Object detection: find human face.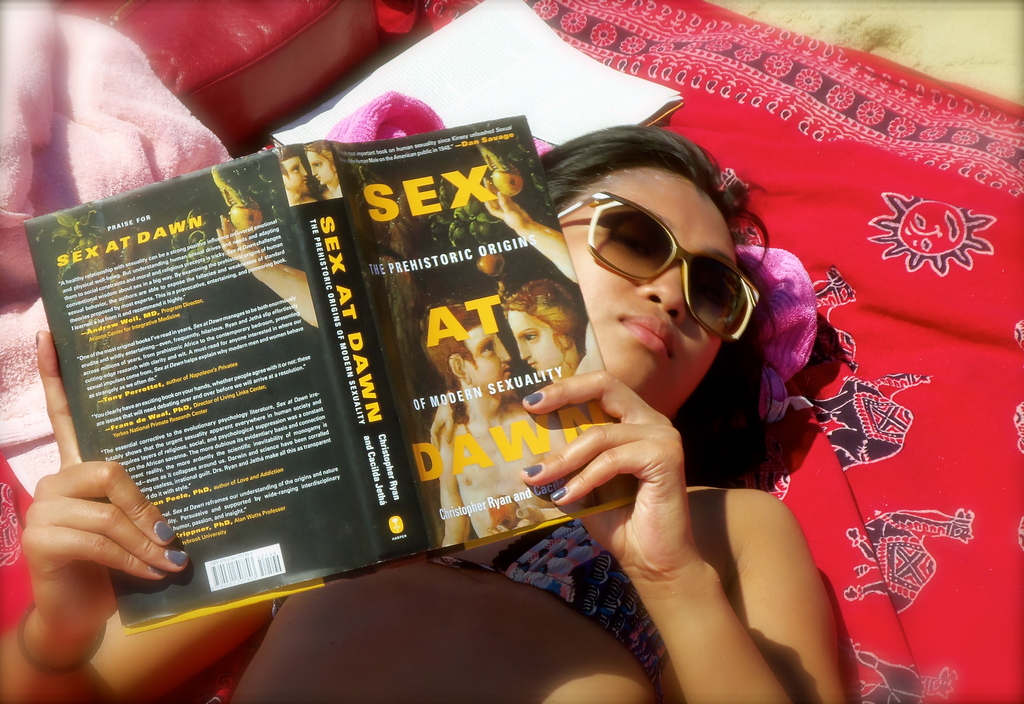
bbox=[562, 168, 742, 415].
